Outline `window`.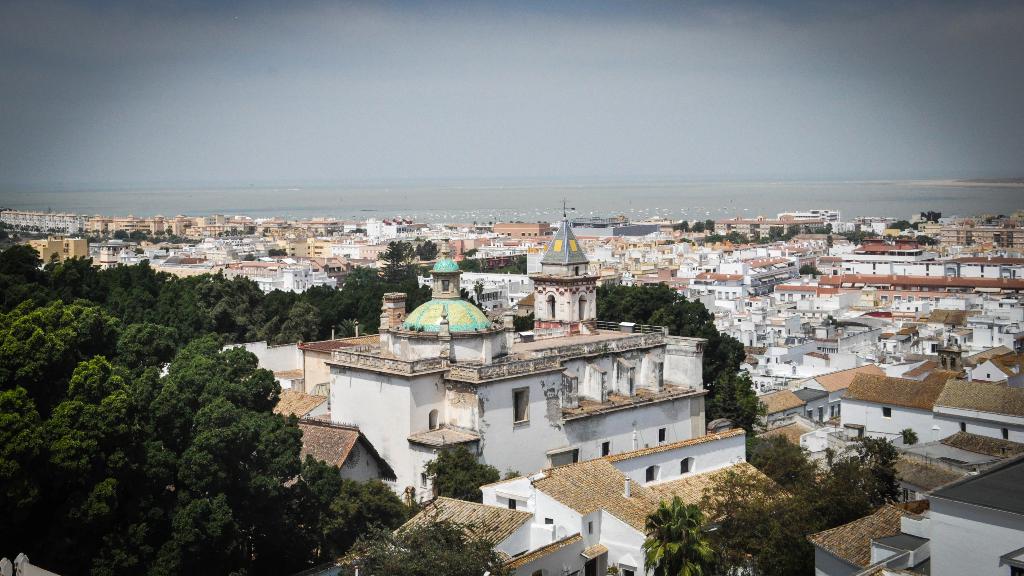
Outline: crop(600, 440, 612, 461).
